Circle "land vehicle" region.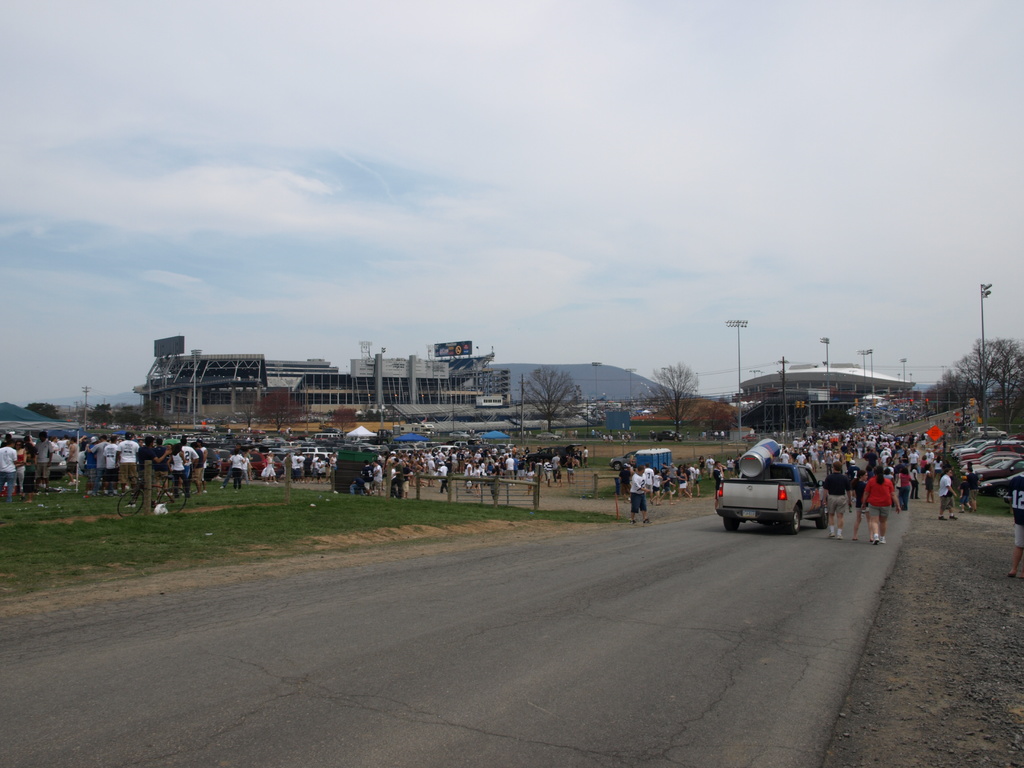
Region: 540 431 562 438.
